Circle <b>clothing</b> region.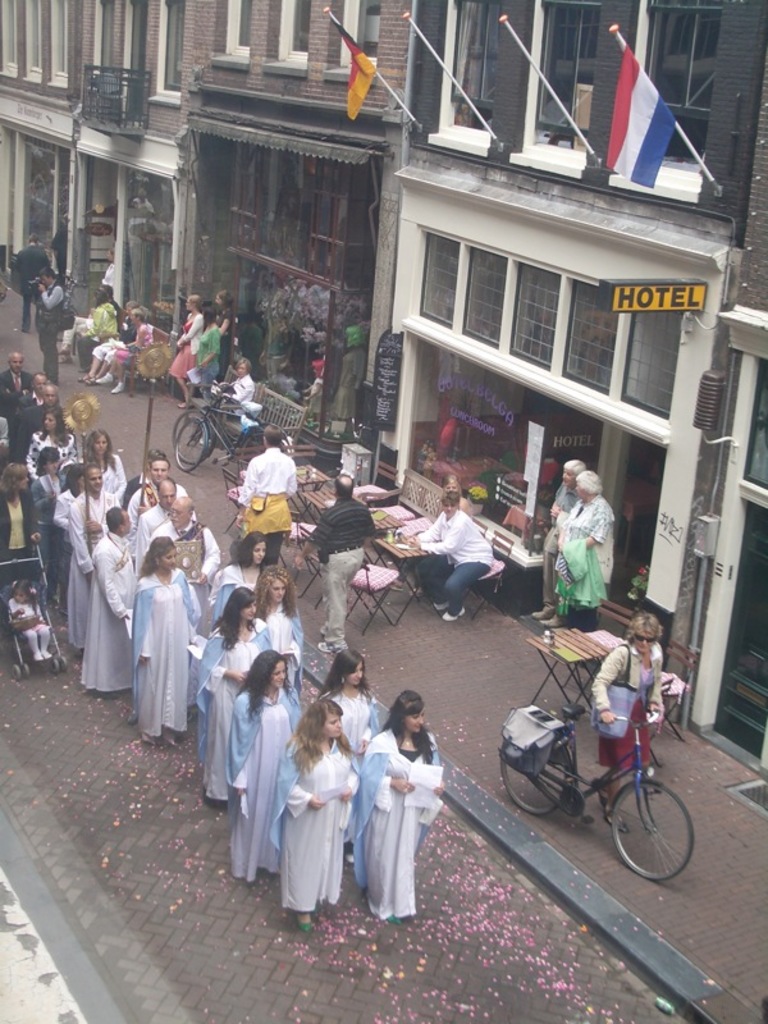
Region: pyautogui.locateOnScreen(76, 298, 116, 364).
